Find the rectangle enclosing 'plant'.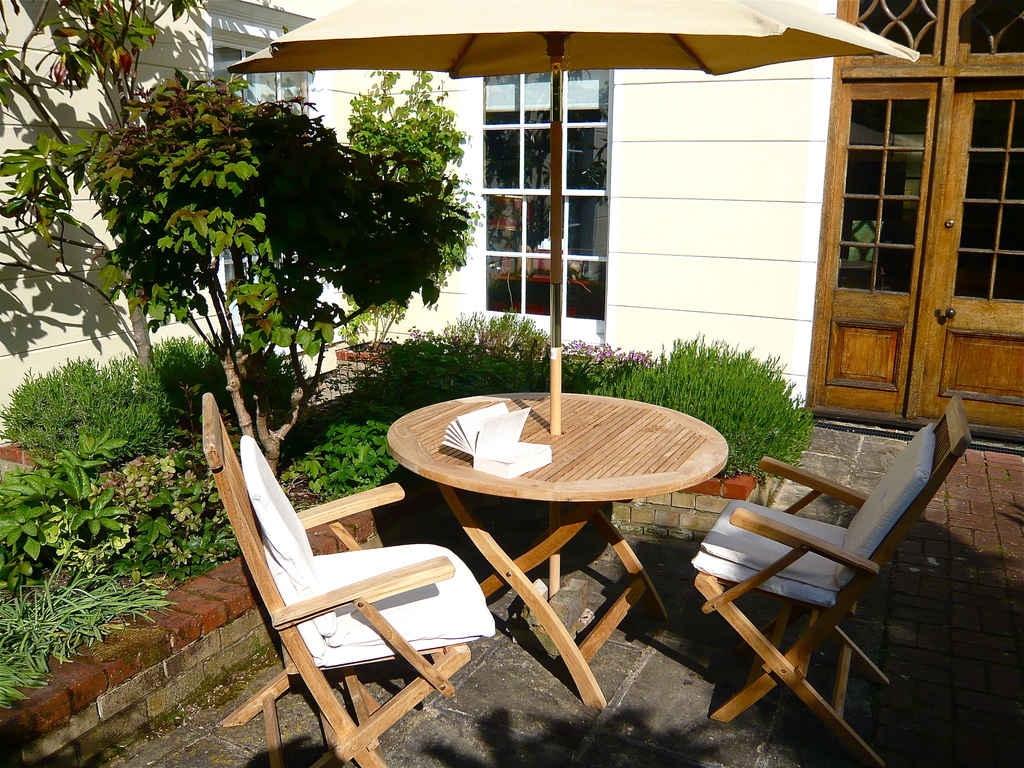
l=33, t=316, r=298, b=712.
